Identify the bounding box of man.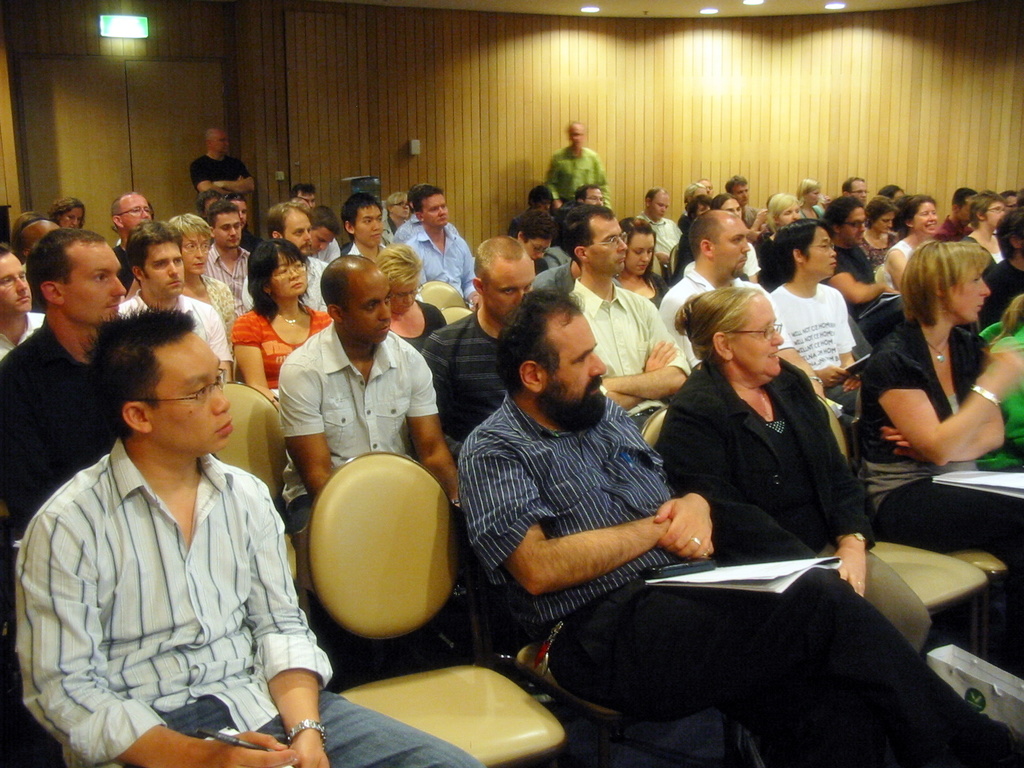
(left=819, top=195, right=906, bottom=326).
